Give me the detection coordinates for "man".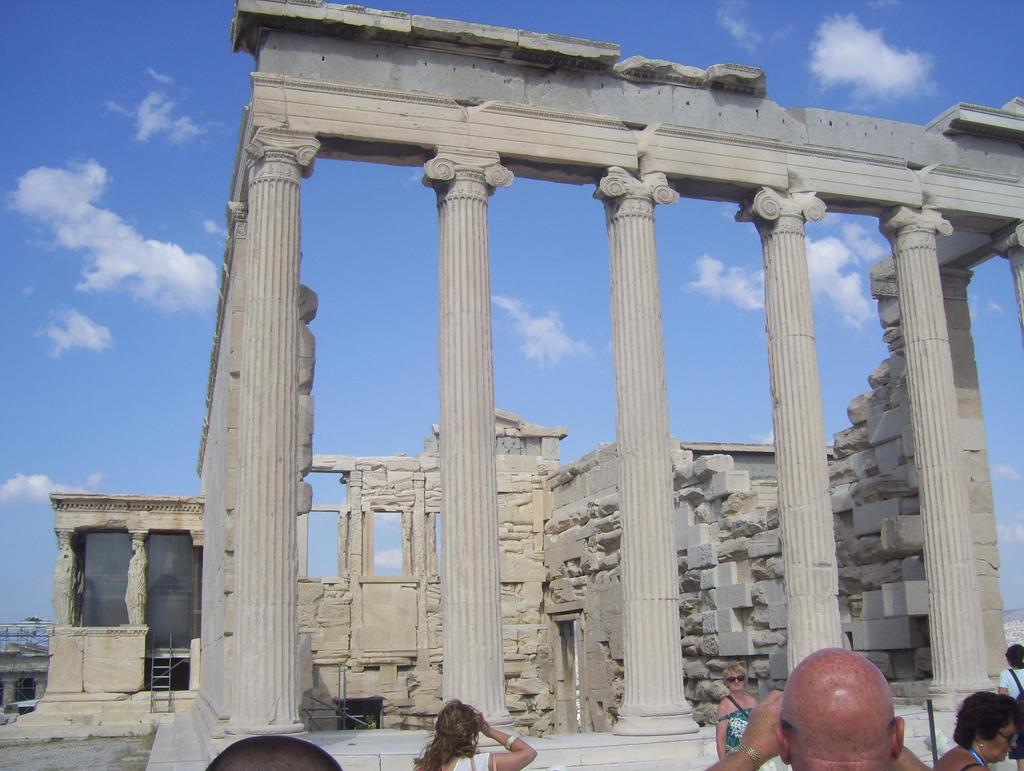
(left=209, top=737, right=346, bottom=770).
